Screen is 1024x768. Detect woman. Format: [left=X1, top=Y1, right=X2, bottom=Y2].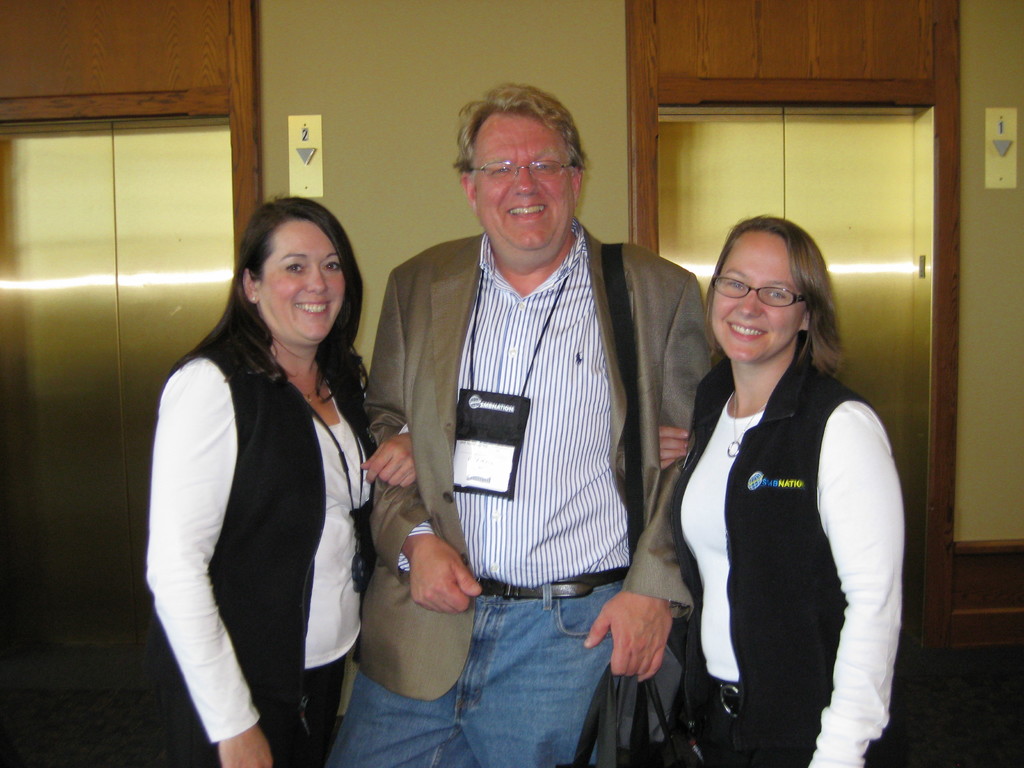
[left=140, top=186, right=422, bottom=767].
